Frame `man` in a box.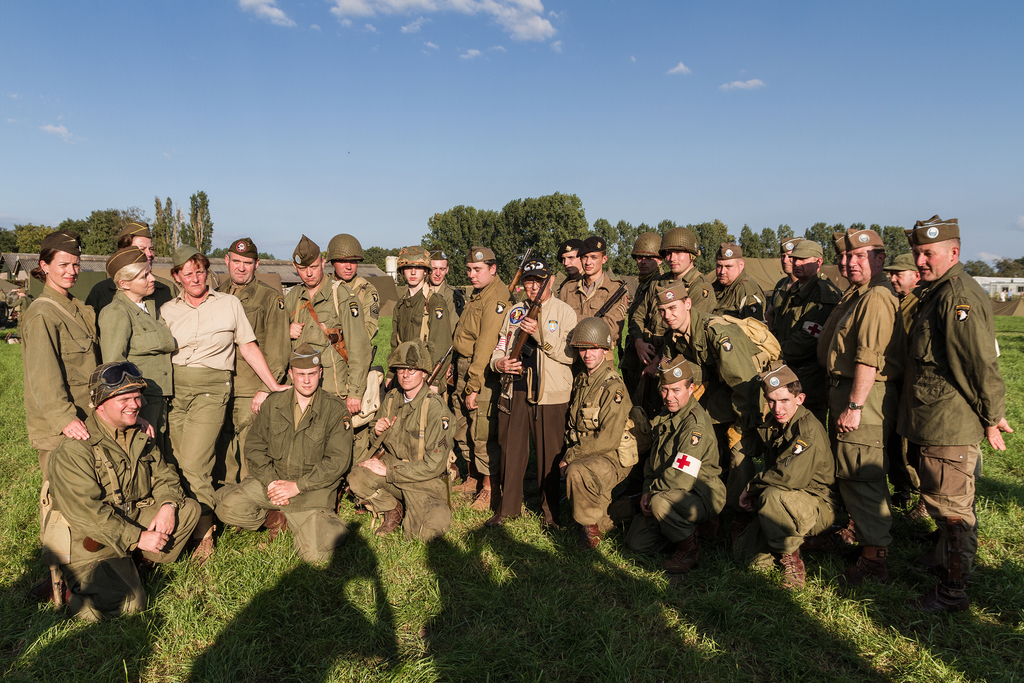
l=427, t=248, r=465, b=325.
